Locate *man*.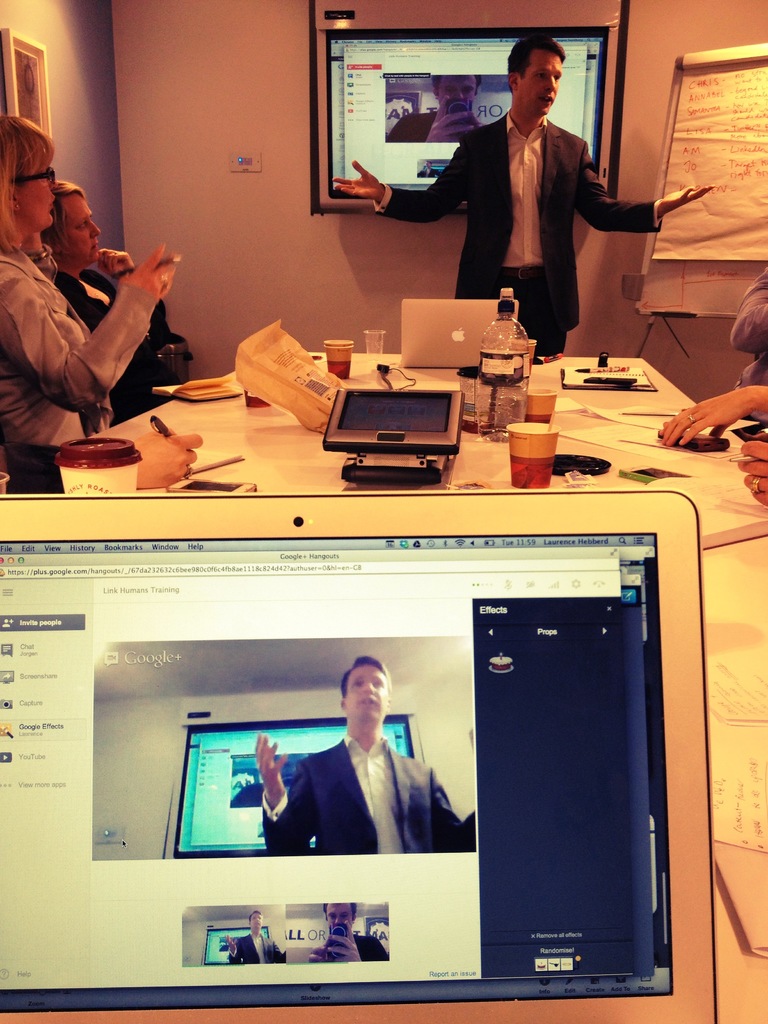
Bounding box: (231,753,310,805).
